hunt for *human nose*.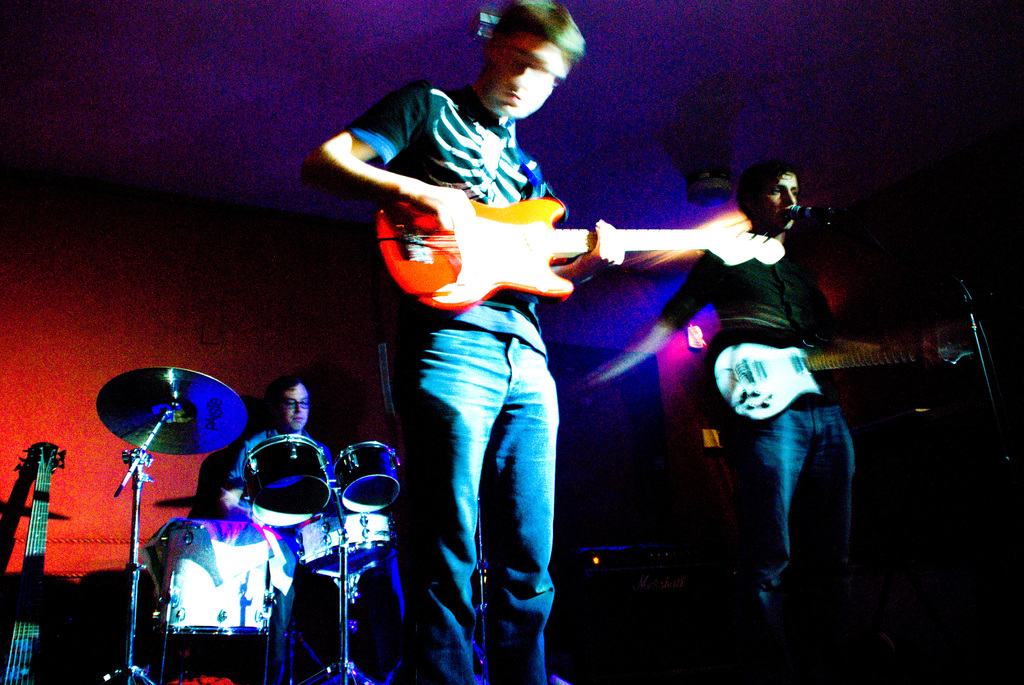
Hunted down at bbox=(513, 63, 531, 94).
